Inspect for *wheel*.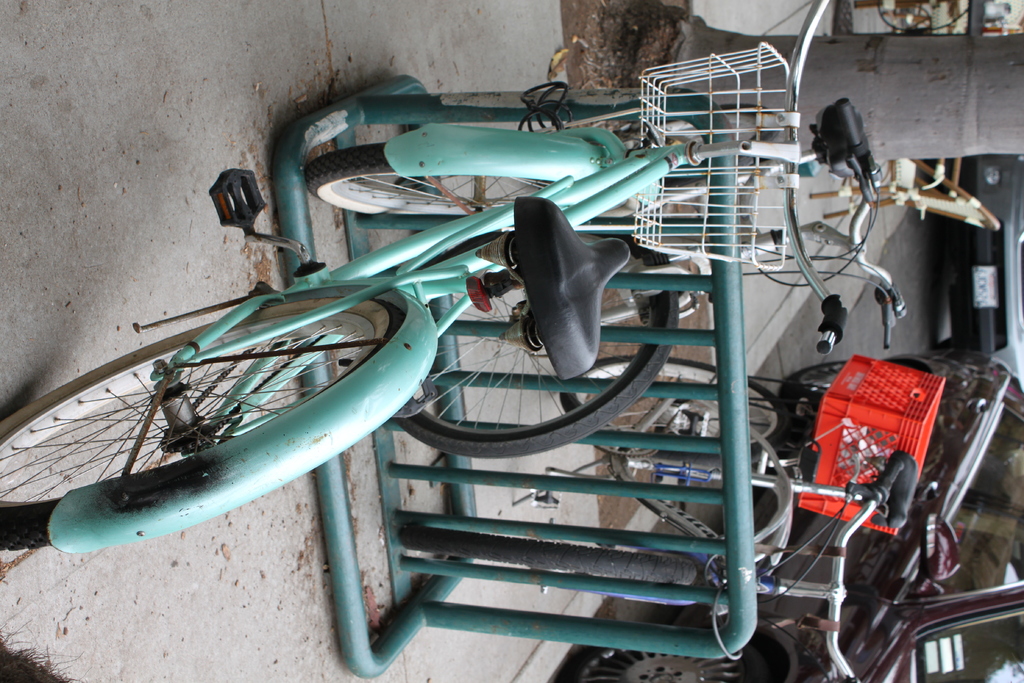
Inspection: rect(41, 262, 402, 545).
